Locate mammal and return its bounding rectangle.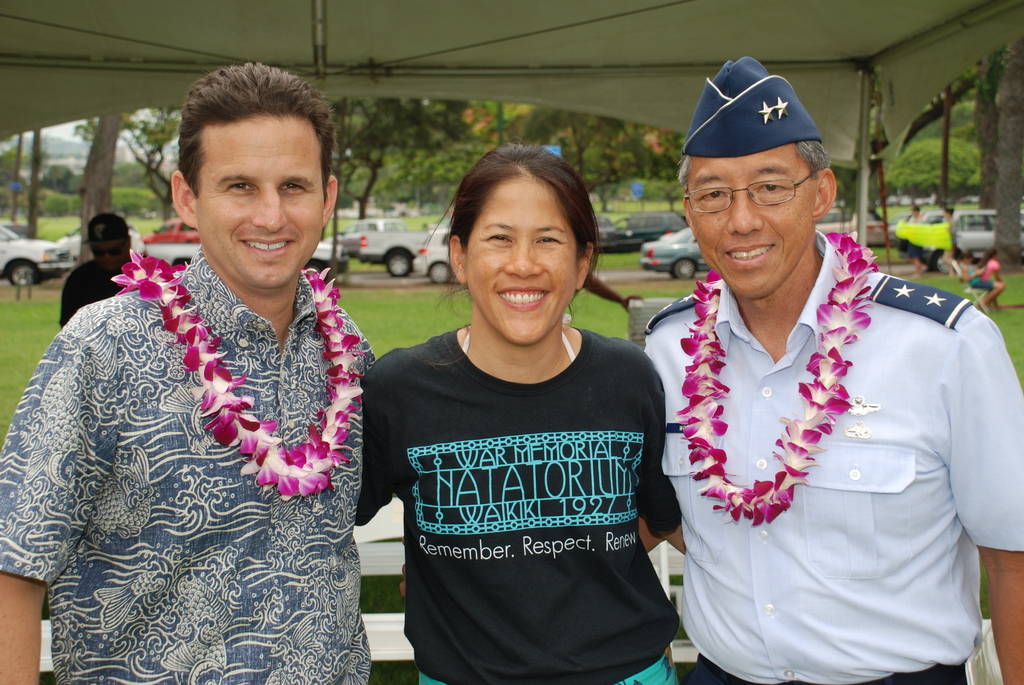
box=[947, 248, 968, 280].
